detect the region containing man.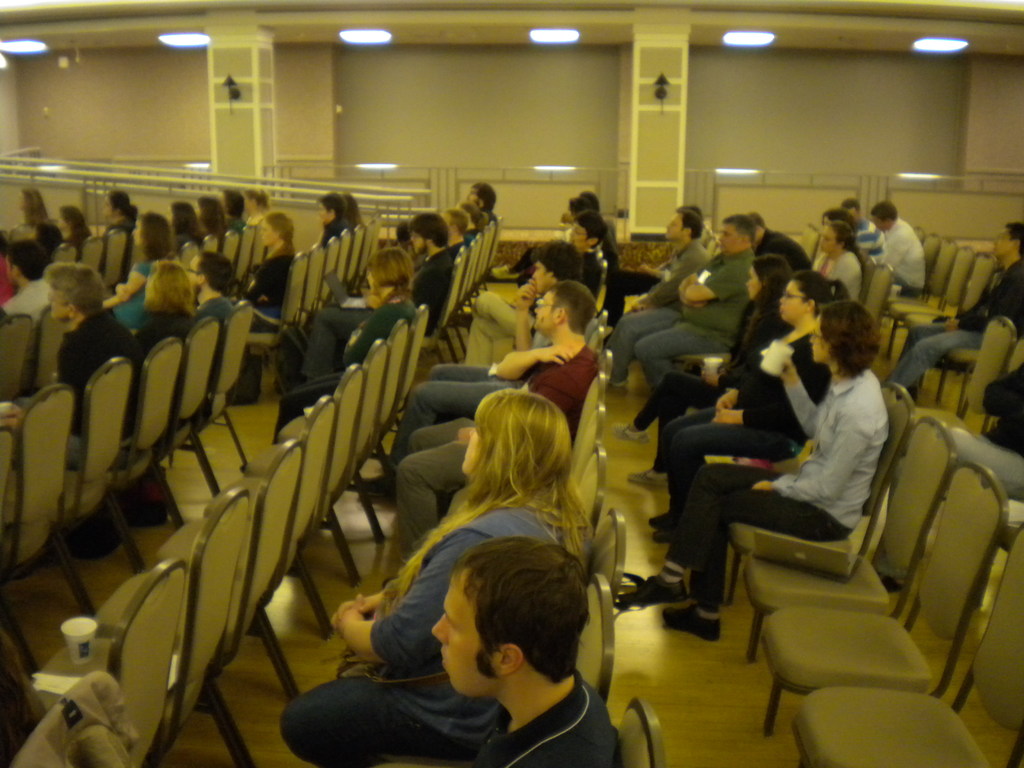
box(382, 242, 600, 463).
